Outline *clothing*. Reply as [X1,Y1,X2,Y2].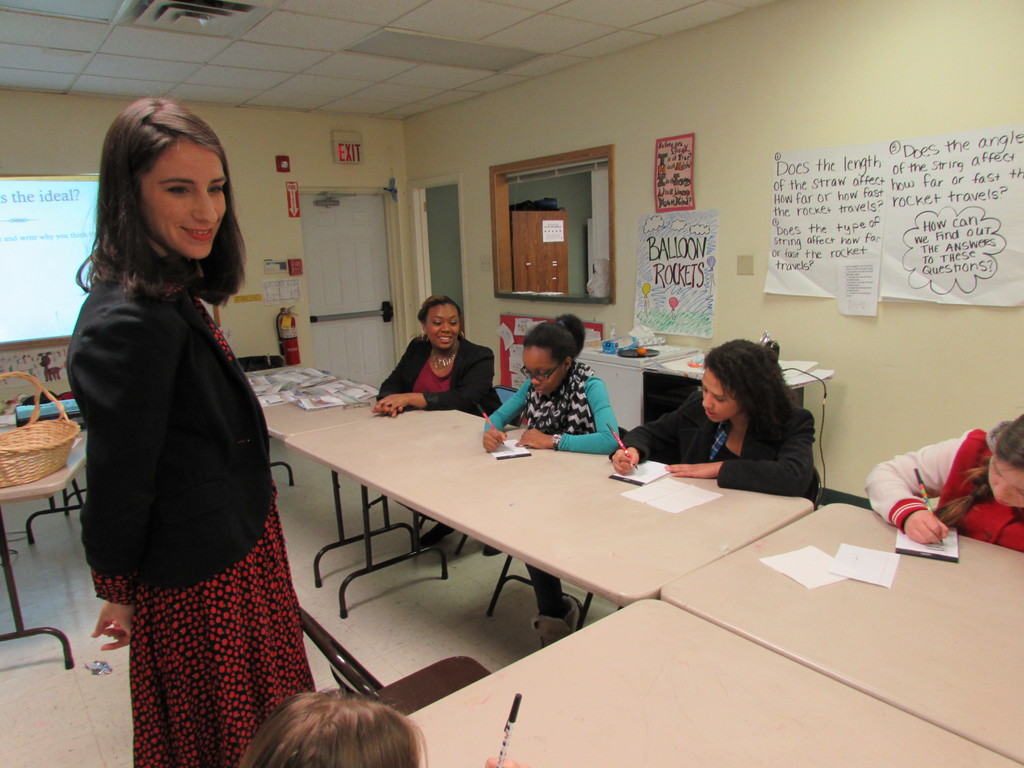
[607,376,826,508].
